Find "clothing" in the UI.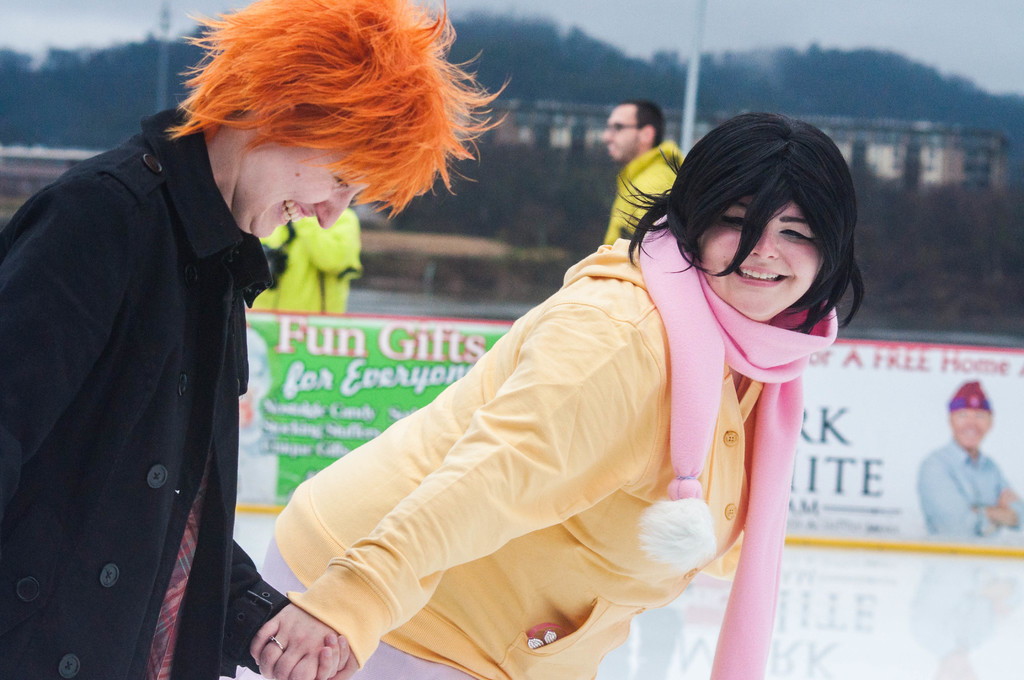
UI element at <bbox>0, 109, 287, 679</bbox>.
